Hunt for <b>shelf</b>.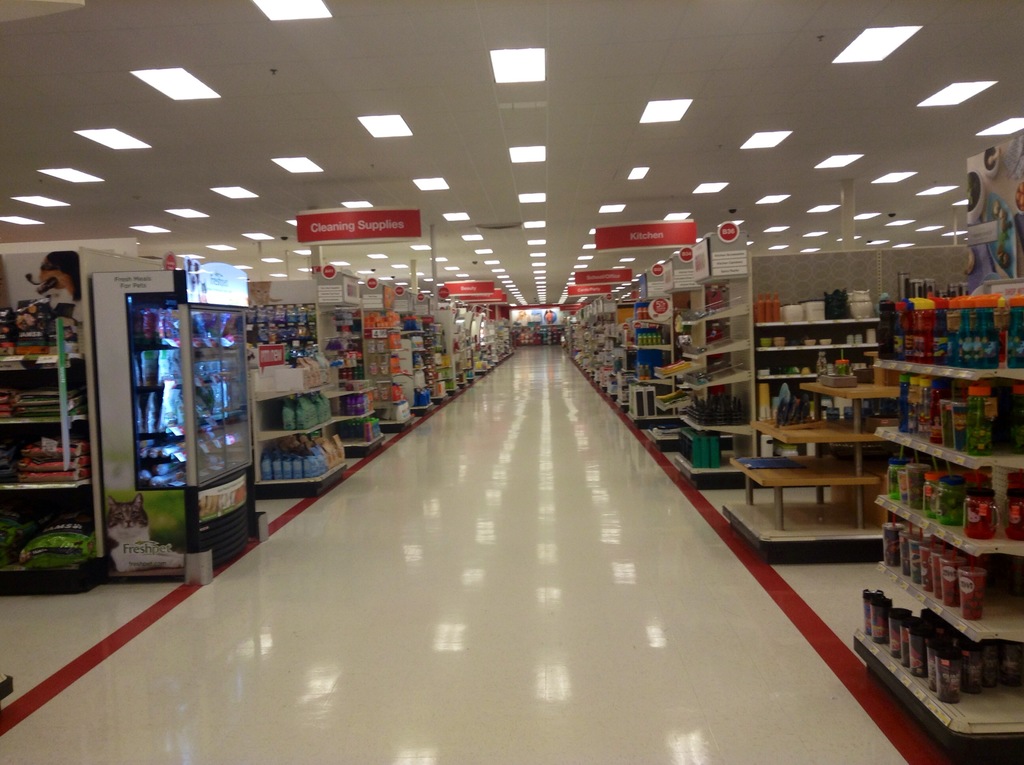
Hunted down at (x1=250, y1=330, x2=351, y2=482).
